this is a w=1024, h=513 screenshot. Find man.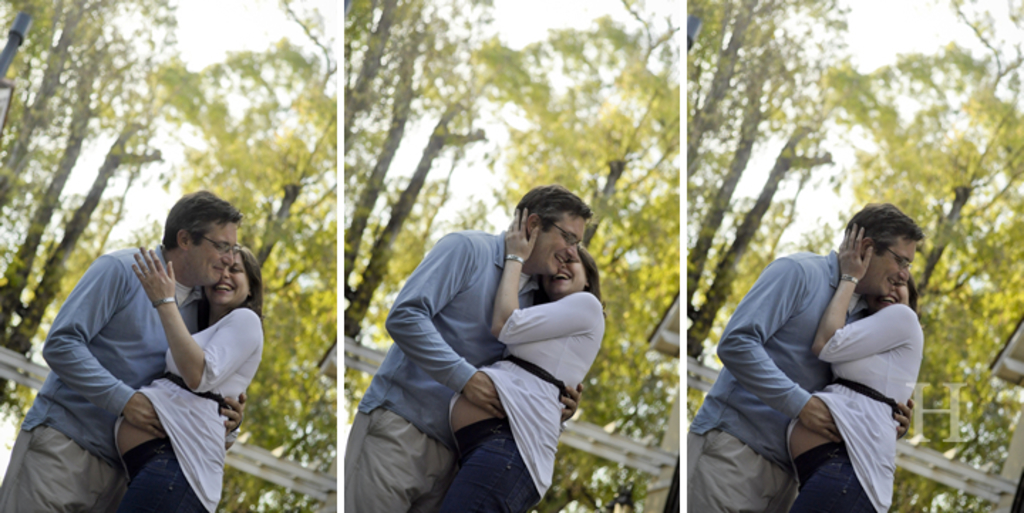
Bounding box: 687/202/924/512.
